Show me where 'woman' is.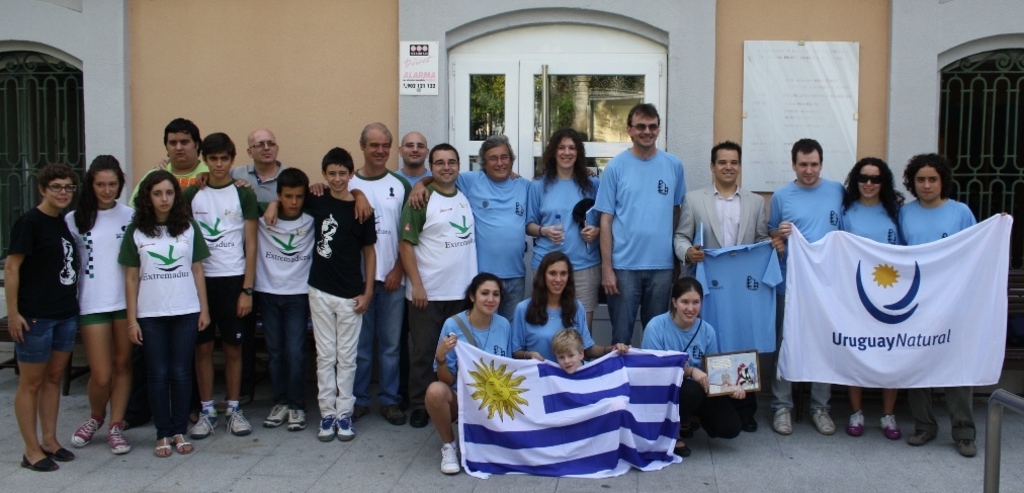
'woman' is at BBox(2, 159, 82, 478).
